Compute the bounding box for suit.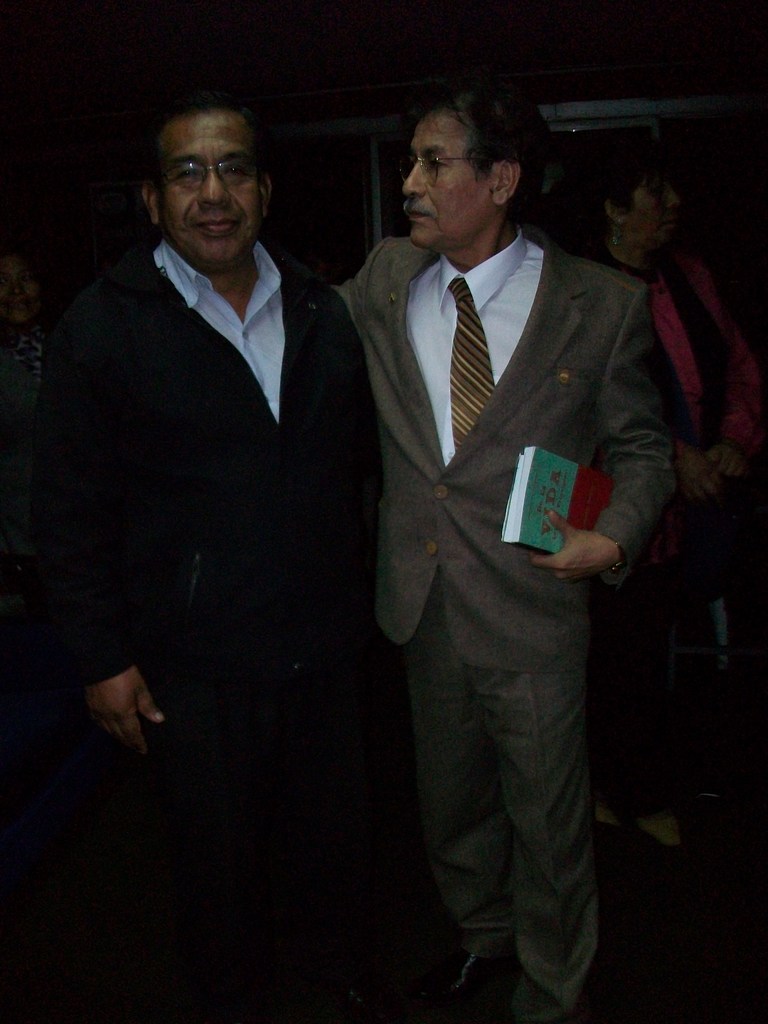
<box>330,139,654,1000</box>.
